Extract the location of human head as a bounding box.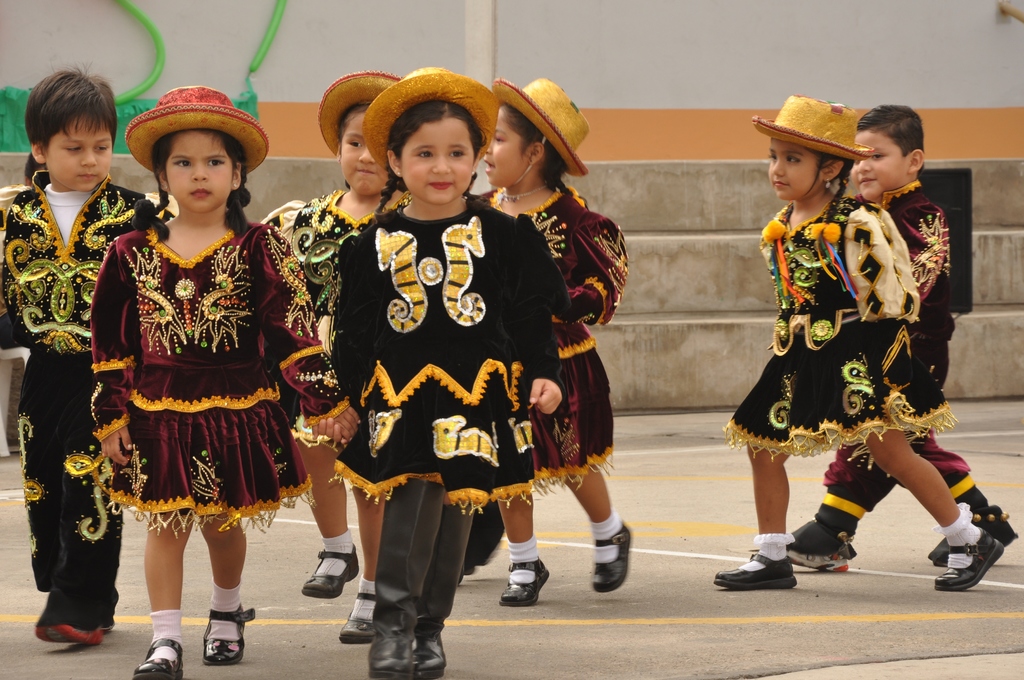
[x1=360, y1=68, x2=500, y2=202].
